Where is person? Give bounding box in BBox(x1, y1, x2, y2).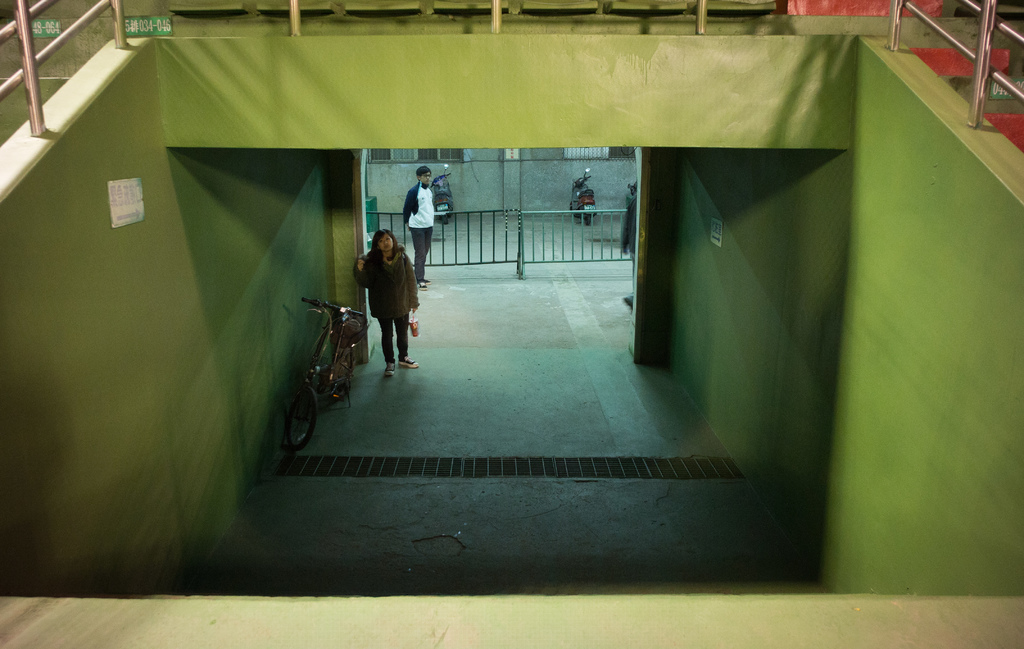
BBox(347, 230, 420, 370).
